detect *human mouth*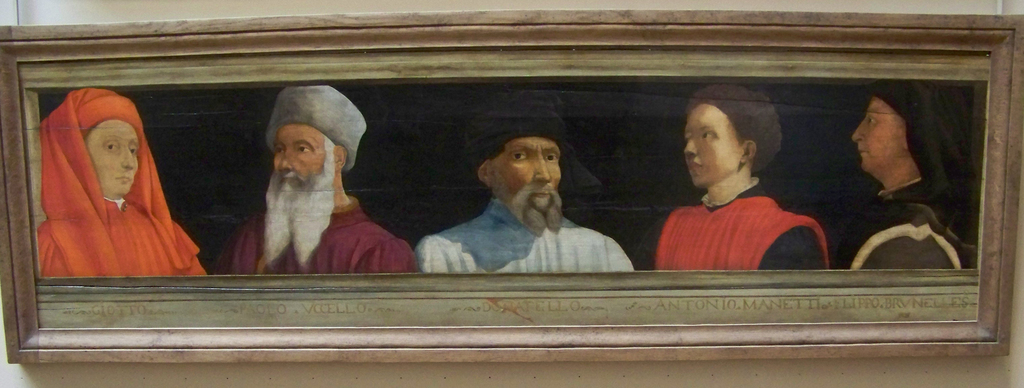
l=274, t=174, r=305, b=188
